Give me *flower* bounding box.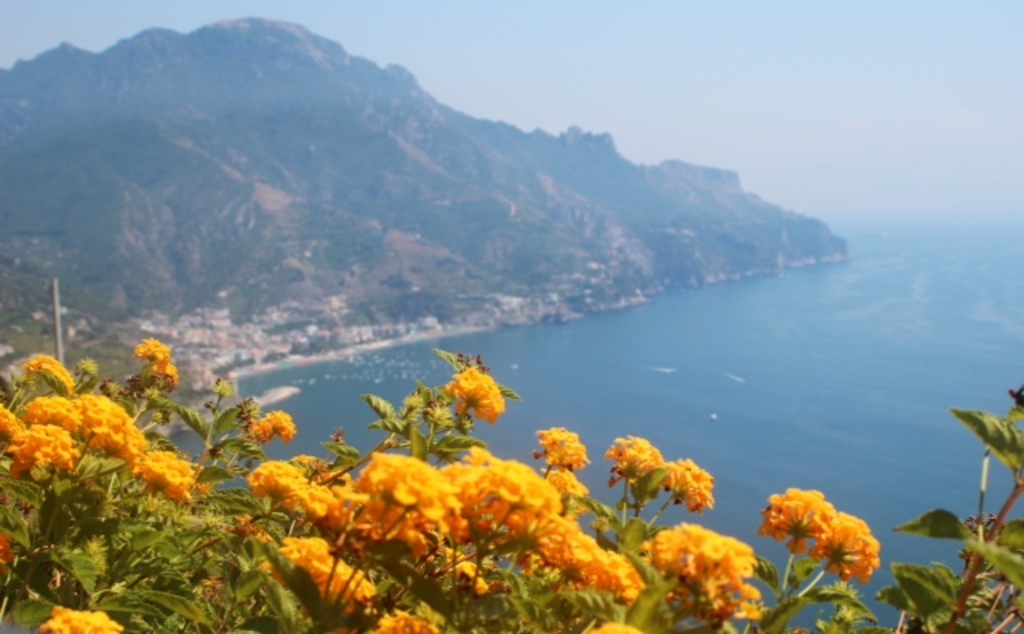
bbox(808, 509, 891, 594).
